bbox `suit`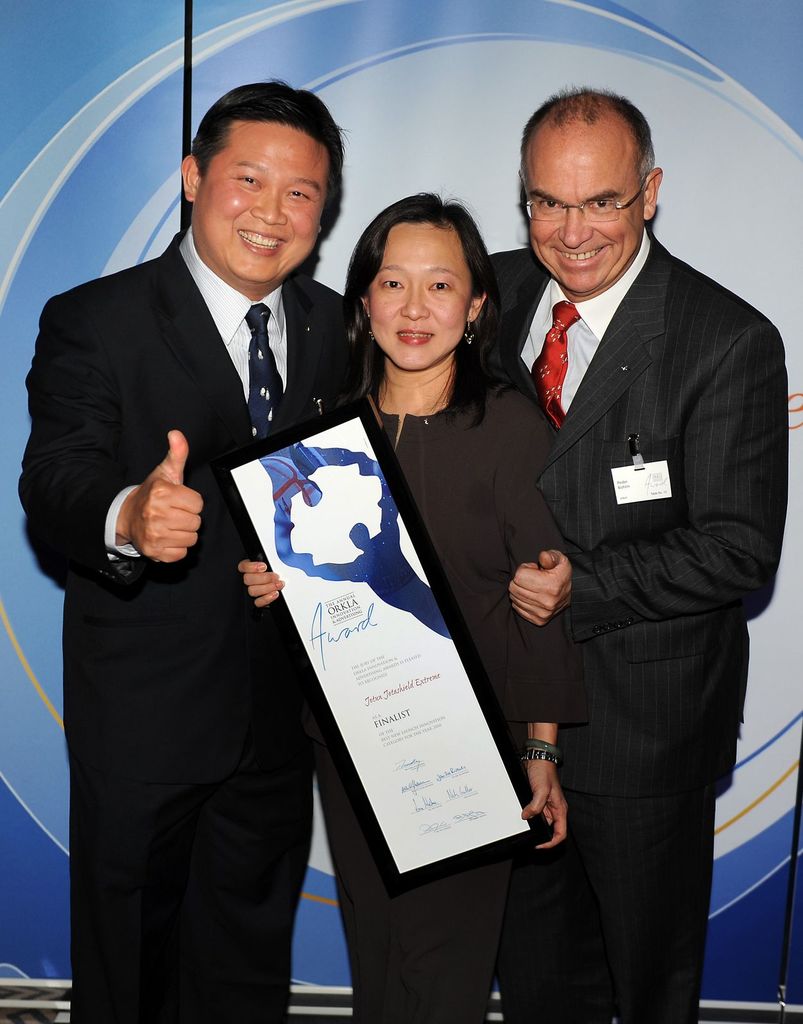
<bbox>503, 58, 769, 1023</bbox>
